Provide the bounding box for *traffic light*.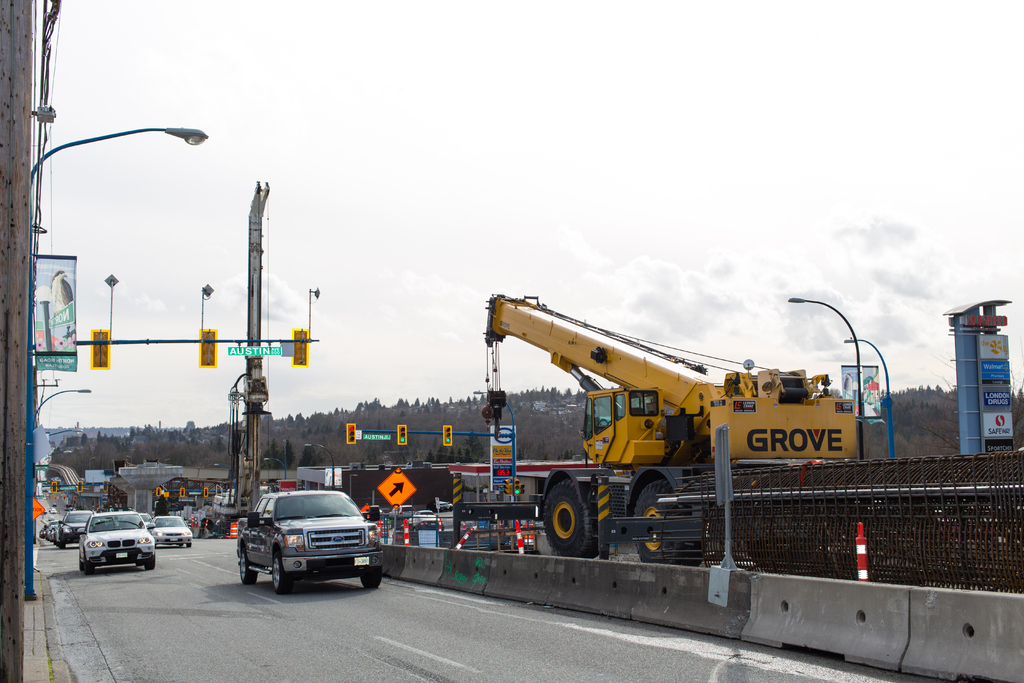
{"left": 199, "top": 327, "right": 217, "bottom": 370}.
